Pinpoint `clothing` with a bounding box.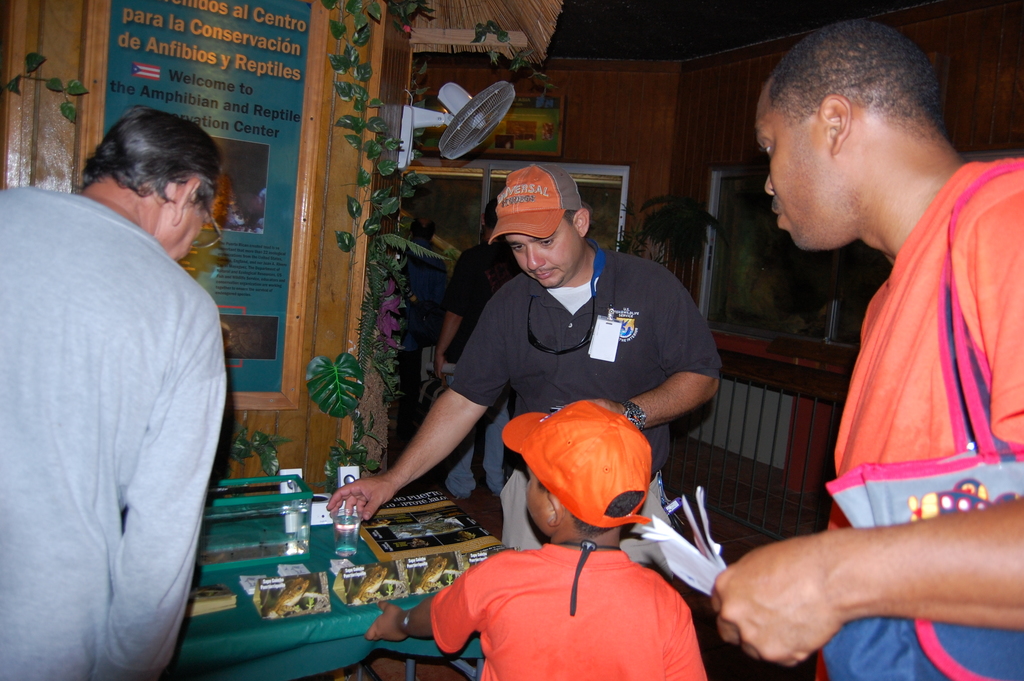
detection(12, 135, 243, 680).
